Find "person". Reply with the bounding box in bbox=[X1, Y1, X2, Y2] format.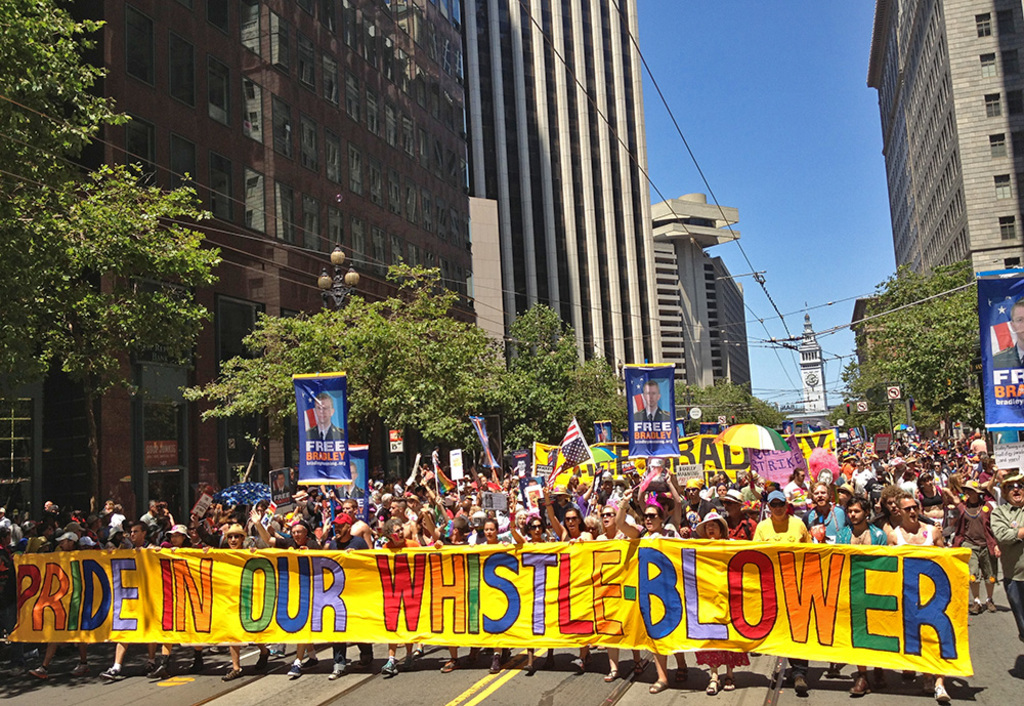
bbox=[831, 491, 888, 702].
